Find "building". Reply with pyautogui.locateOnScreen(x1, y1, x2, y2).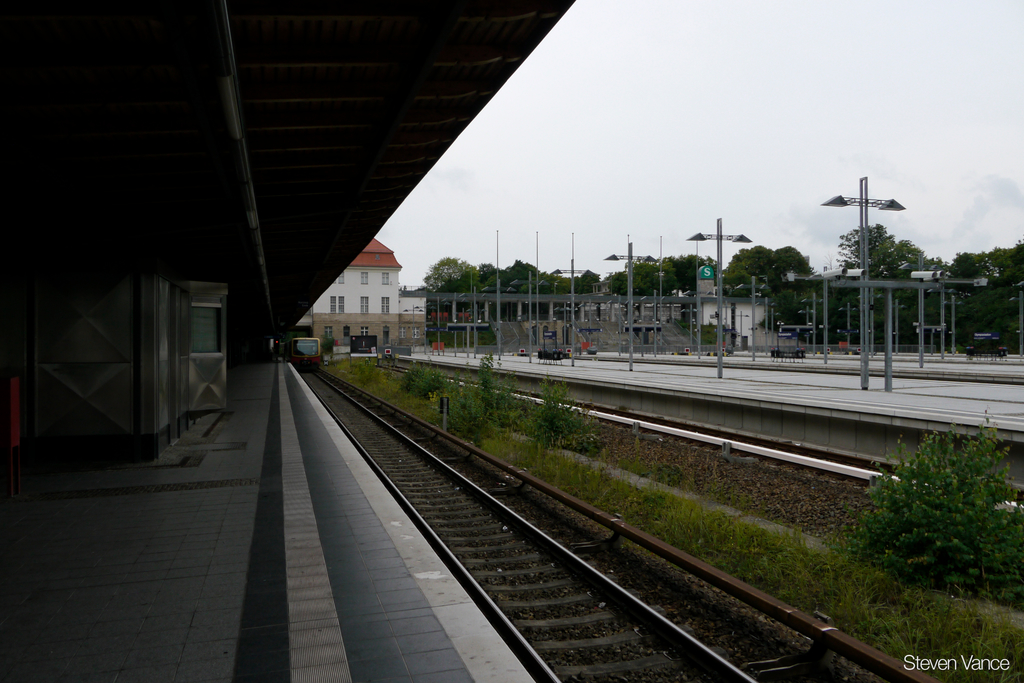
pyautogui.locateOnScreen(312, 242, 402, 342).
